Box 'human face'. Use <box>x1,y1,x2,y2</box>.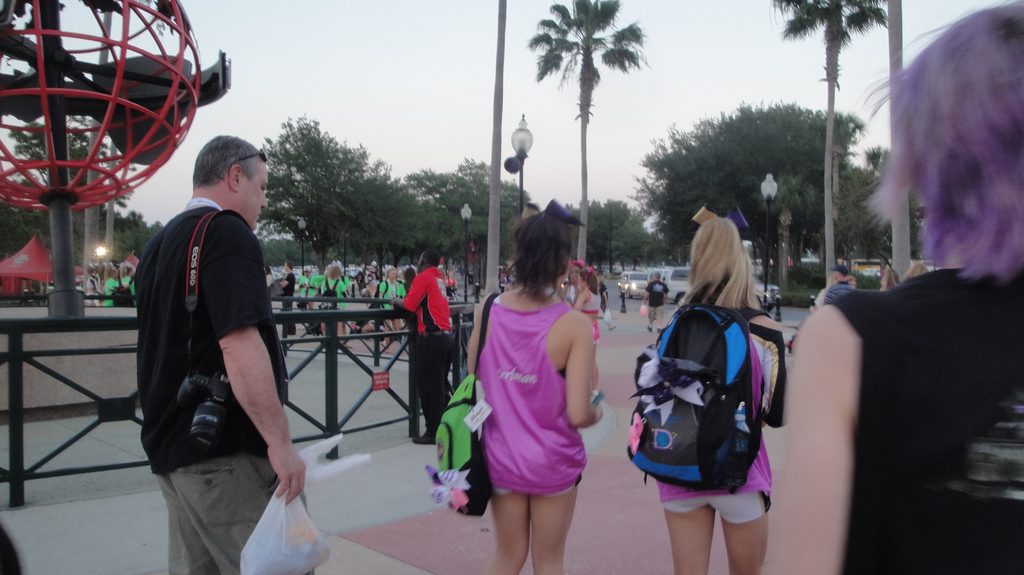
<box>238,161,268,230</box>.
